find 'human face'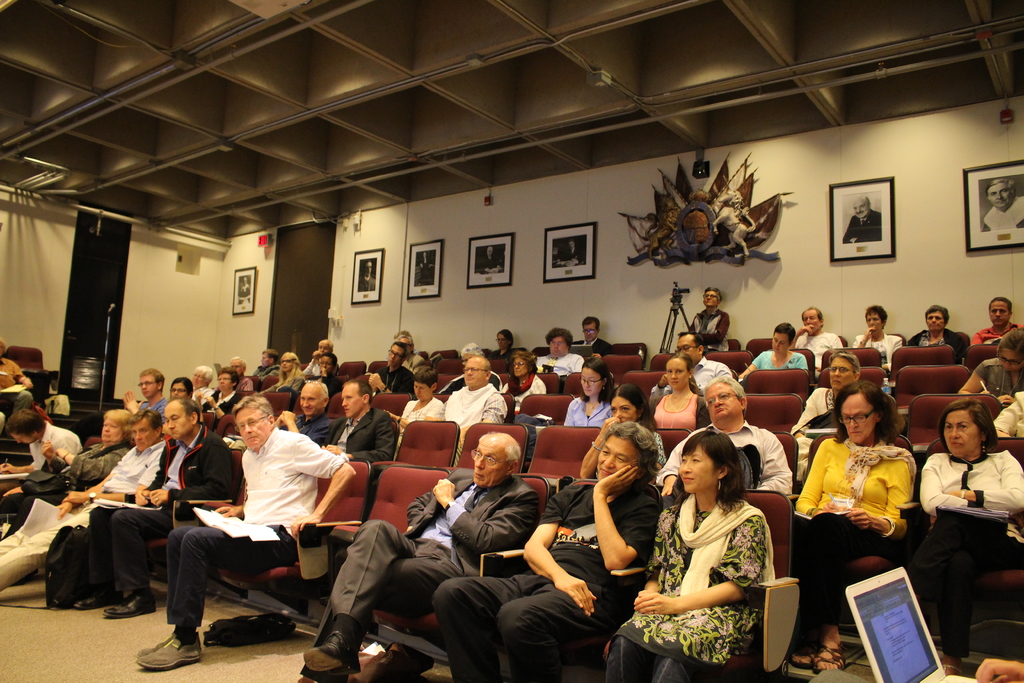
{"x1": 316, "y1": 341, "x2": 332, "y2": 353}
